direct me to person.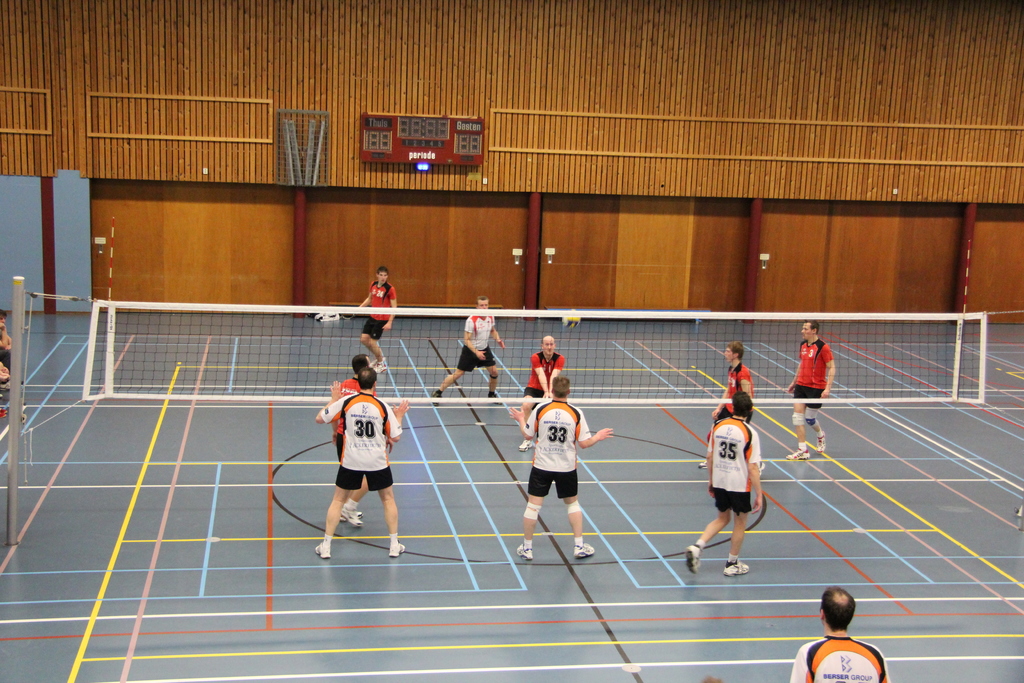
Direction: box(794, 583, 888, 682).
